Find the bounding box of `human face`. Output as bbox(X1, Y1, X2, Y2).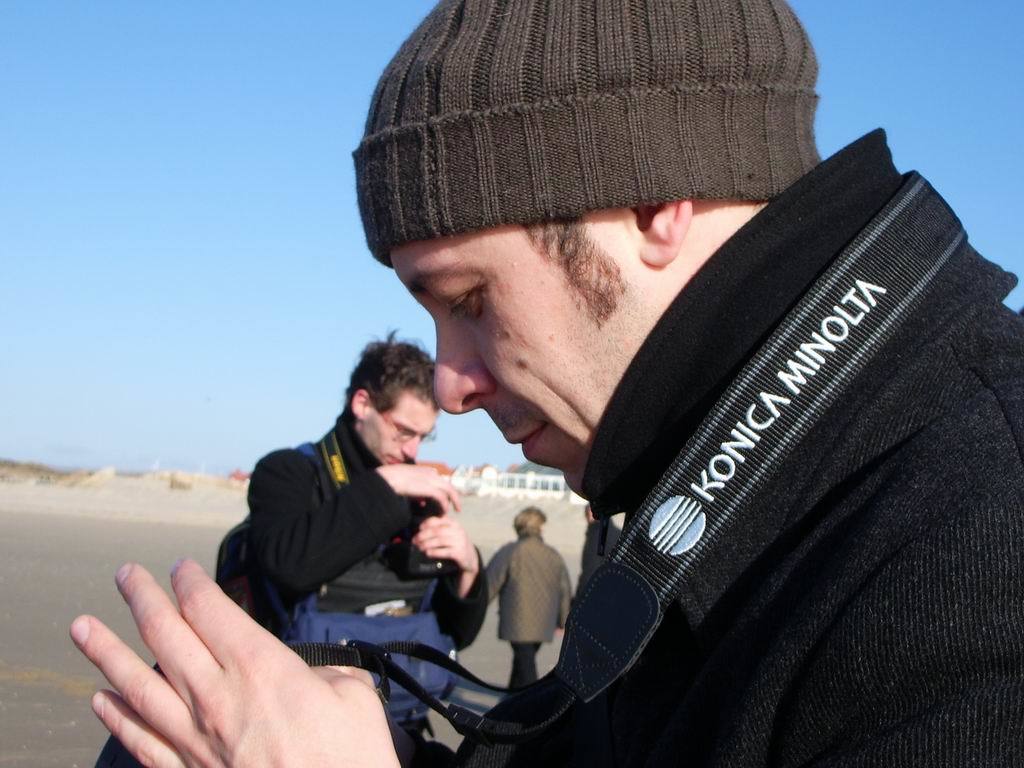
bbox(391, 209, 666, 503).
